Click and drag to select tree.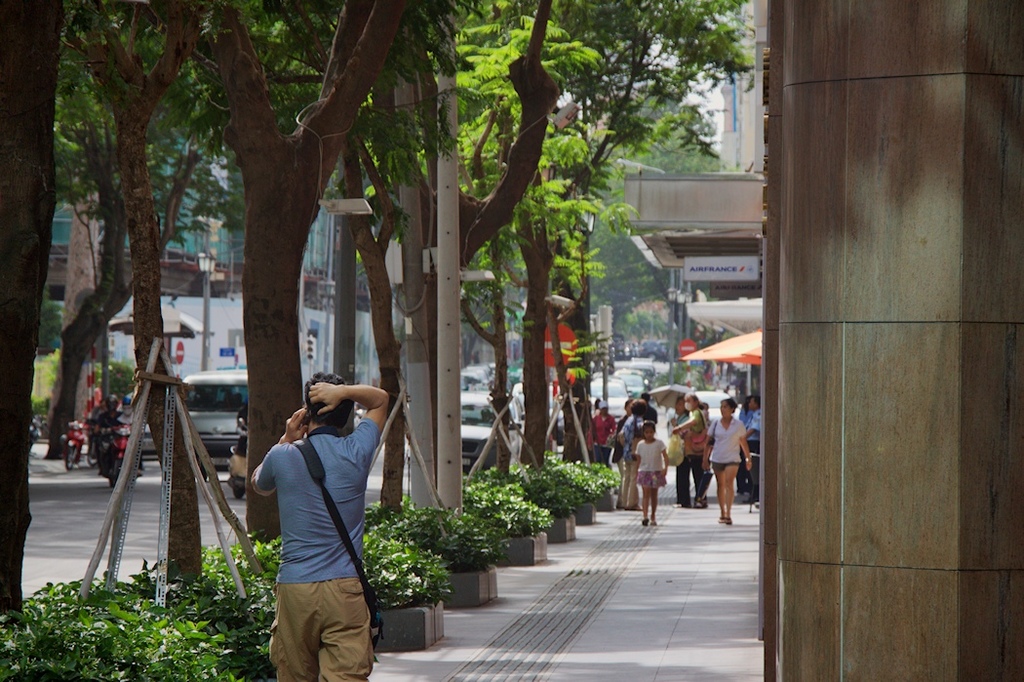
Selection: [x1=269, y1=0, x2=562, y2=508].
